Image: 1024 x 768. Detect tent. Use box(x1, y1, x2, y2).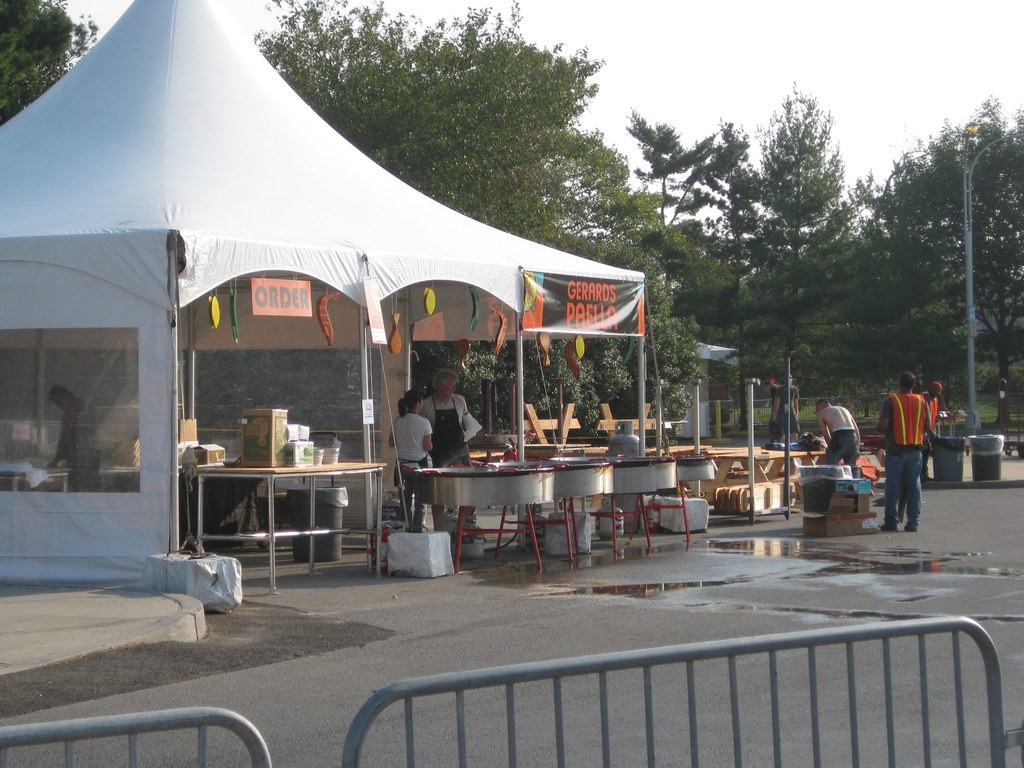
box(123, 77, 589, 553).
